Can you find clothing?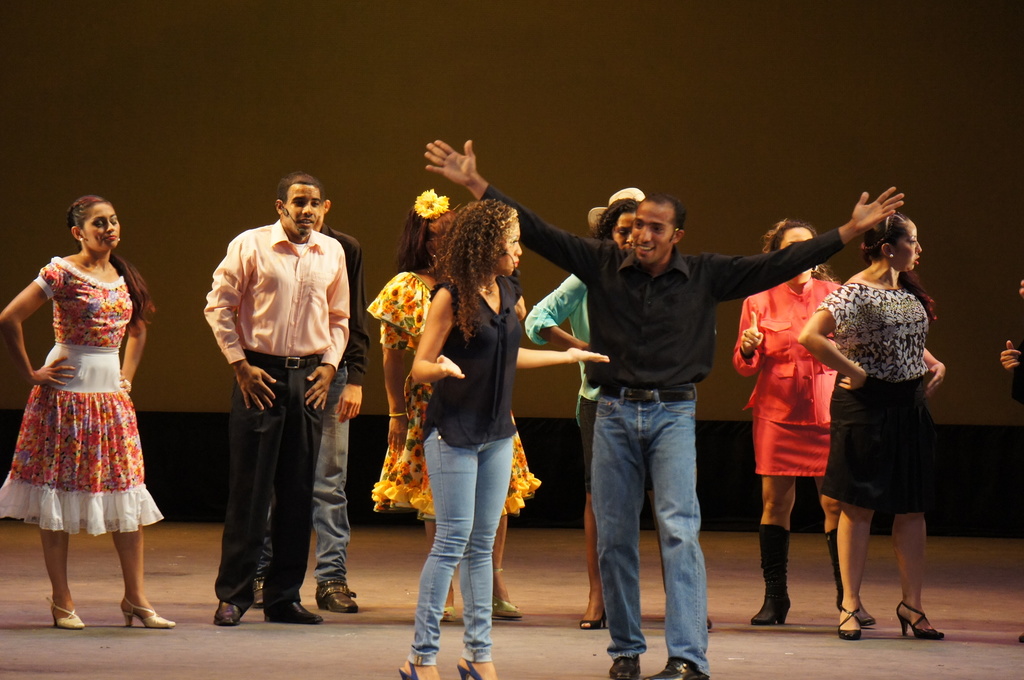
Yes, bounding box: [x1=406, y1=275, x2=526, y2=660].
